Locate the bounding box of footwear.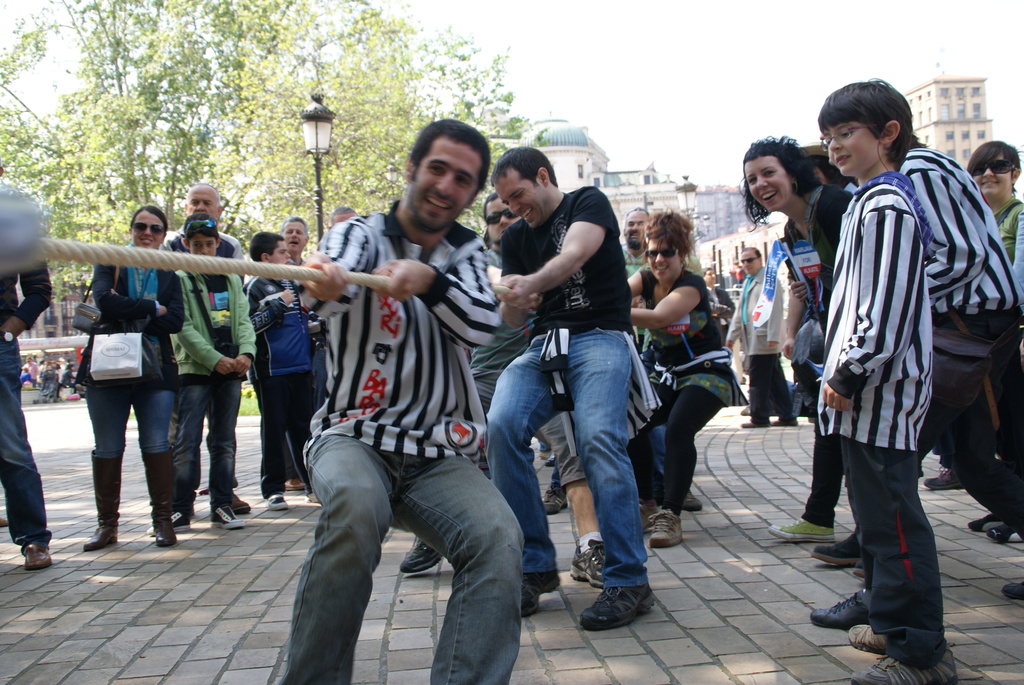
Bounding box: crop(208, 491, 252, 516).
